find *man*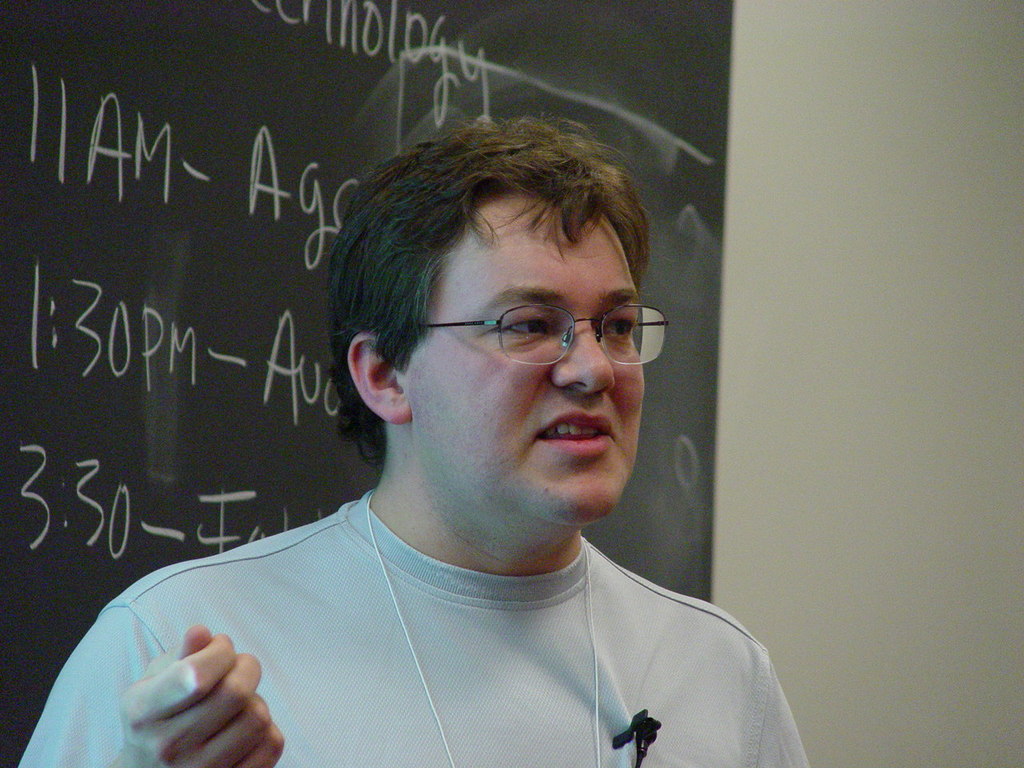
Rect(8, 113, 815, 767)
